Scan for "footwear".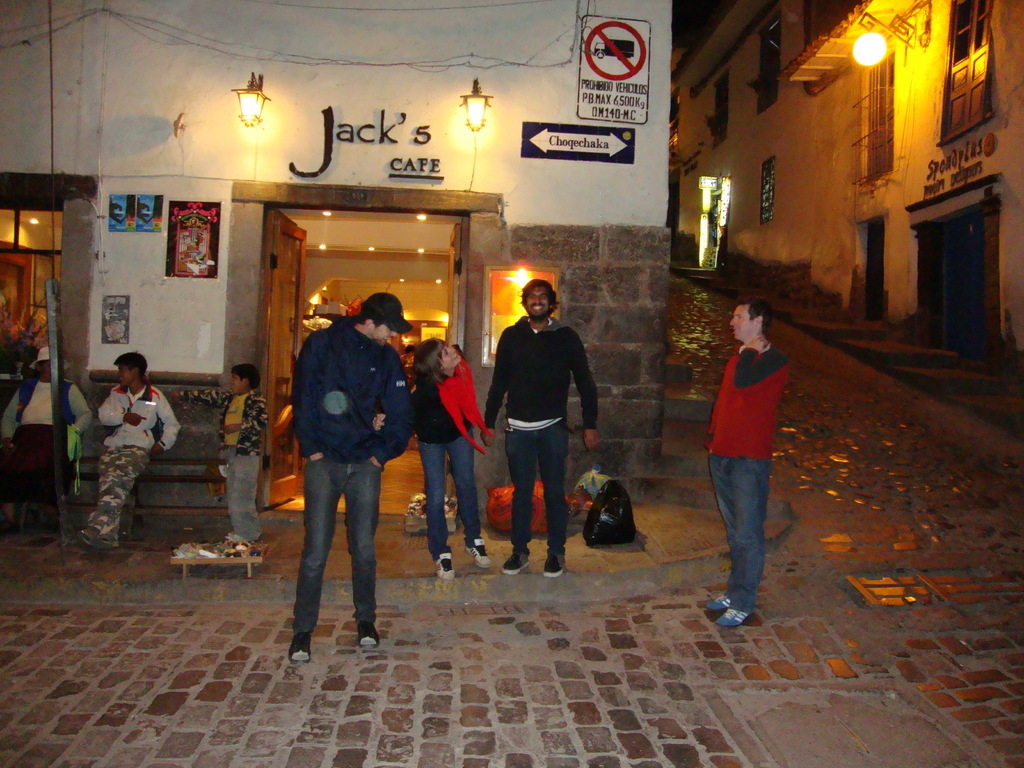
Scan result: select_region(504, 555, 534, 576).
